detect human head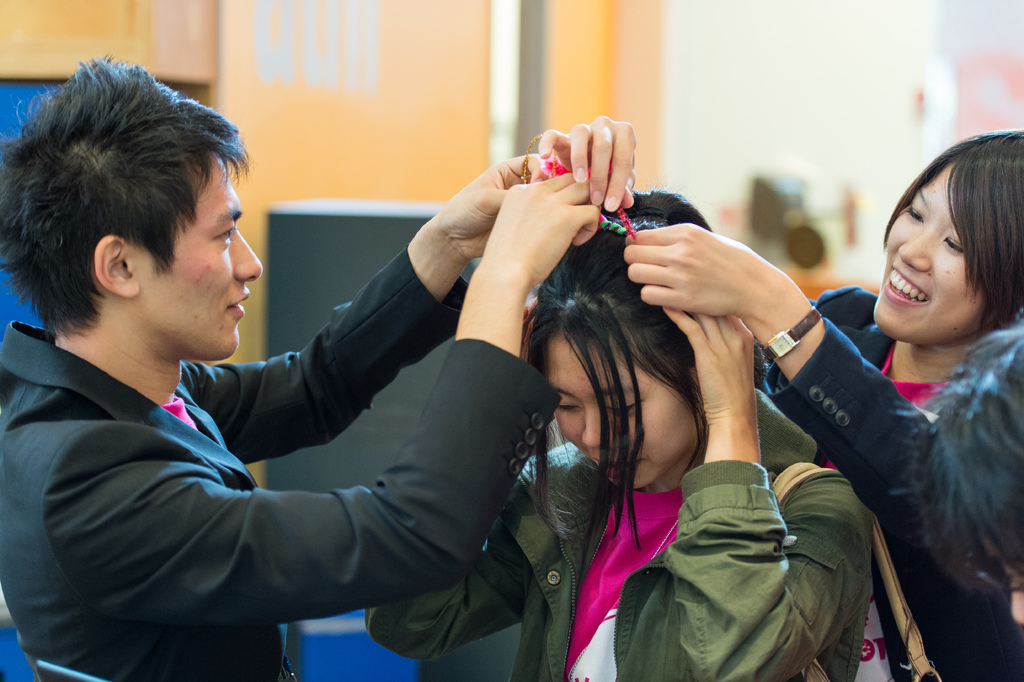
Rect(870, 129, 1023, 330)
